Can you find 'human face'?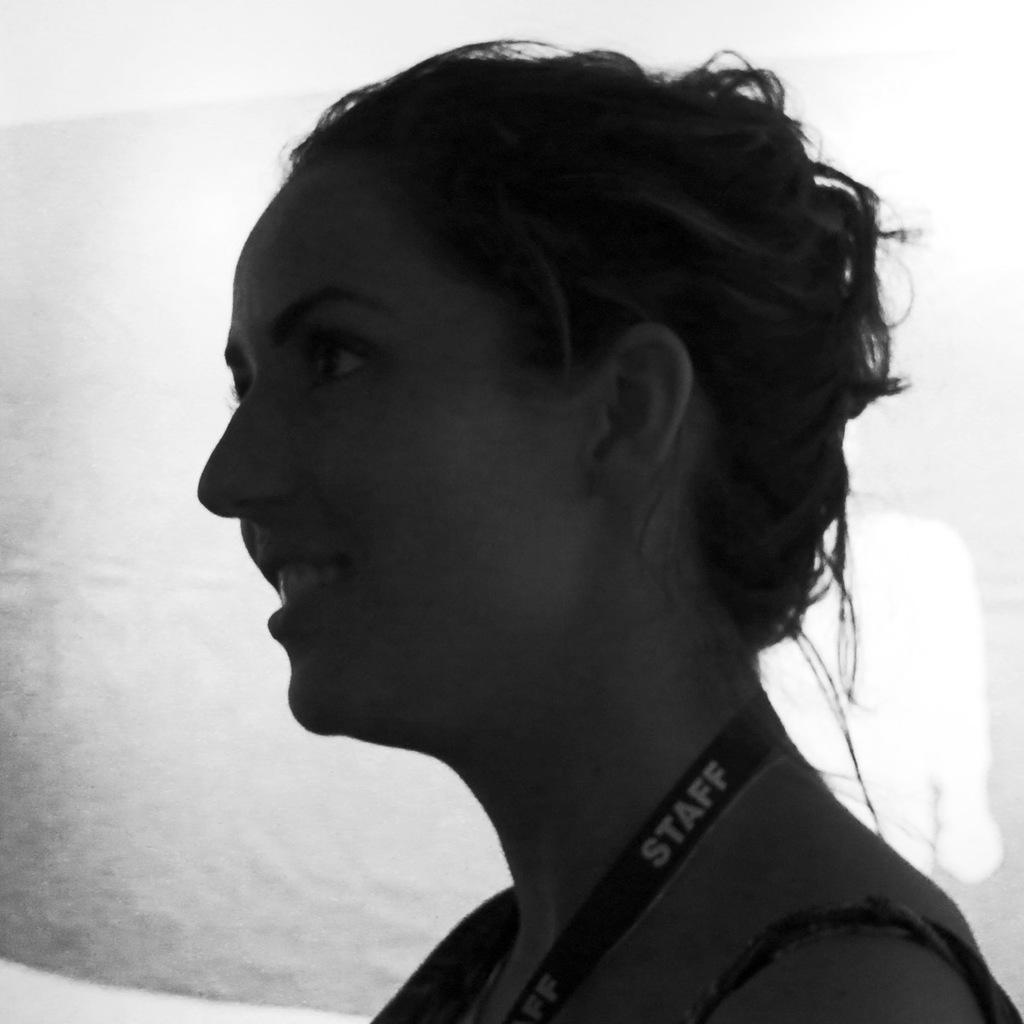
Yes, bounding box: <region>199, 162, 594, 730</region>.
